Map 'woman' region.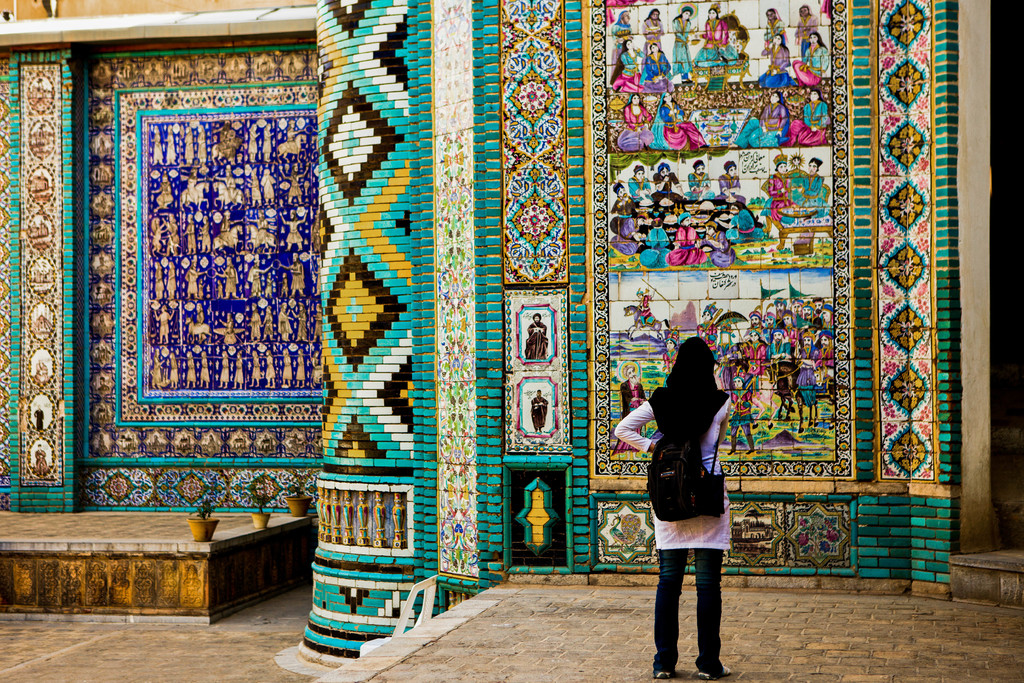
Mapped to {"left": 760, "top": 152, "right": 795, "bottom": 246}.
